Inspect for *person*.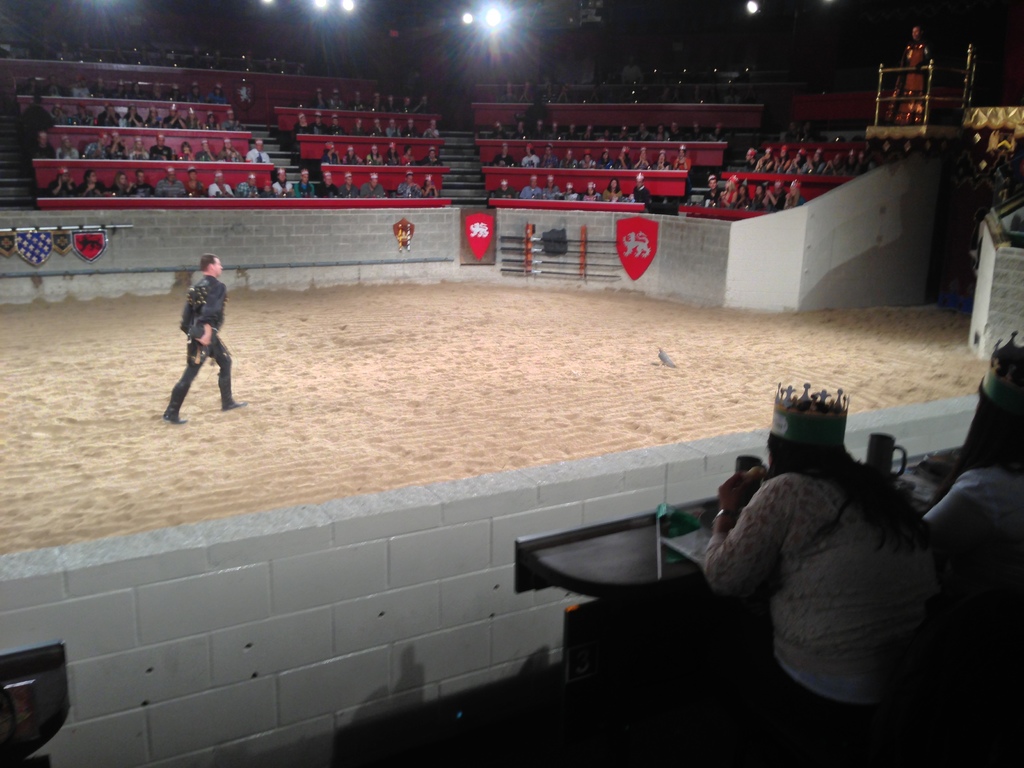
Inspection: <region>739, 143, 872, 171</region>.
